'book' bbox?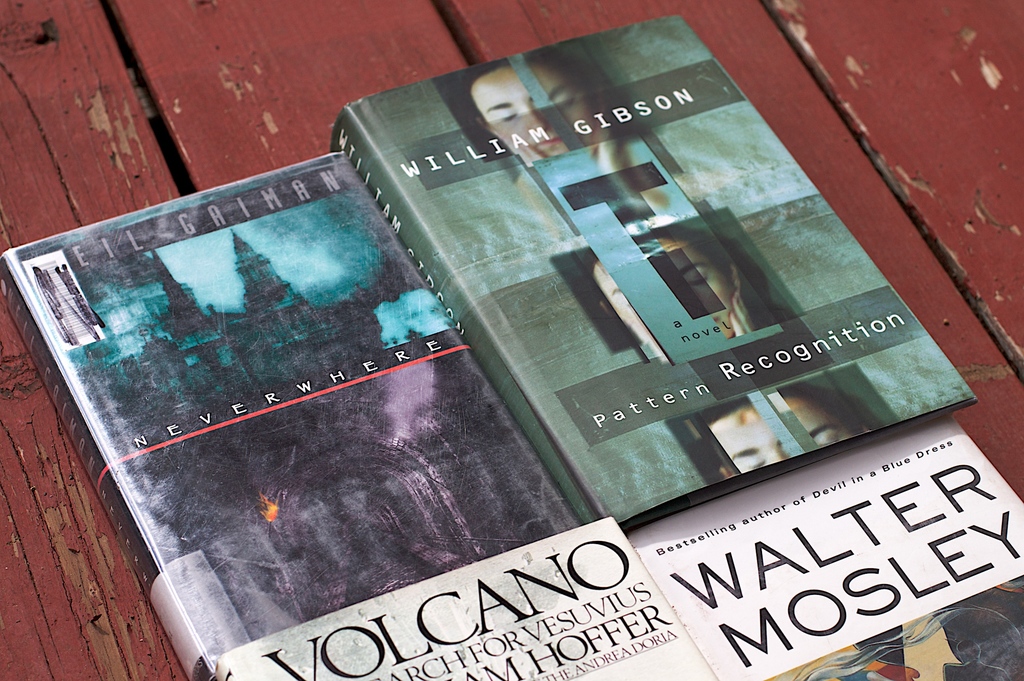
[204, 513, 721, 680]
